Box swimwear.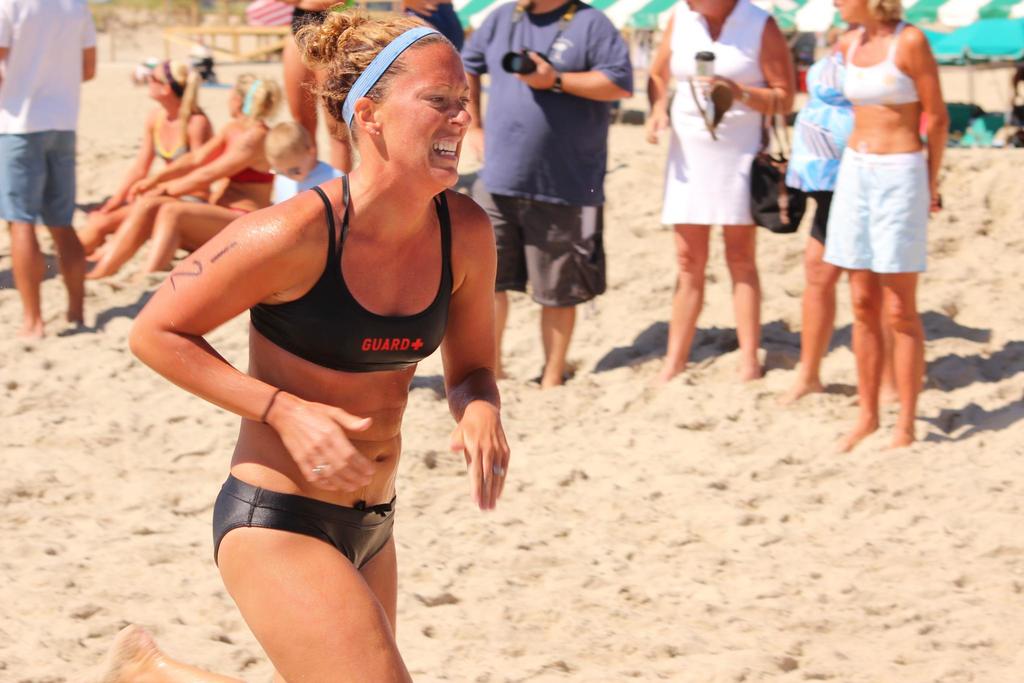
{"left": 152, "top": 106, "right": 191, "bottom": 164}.
